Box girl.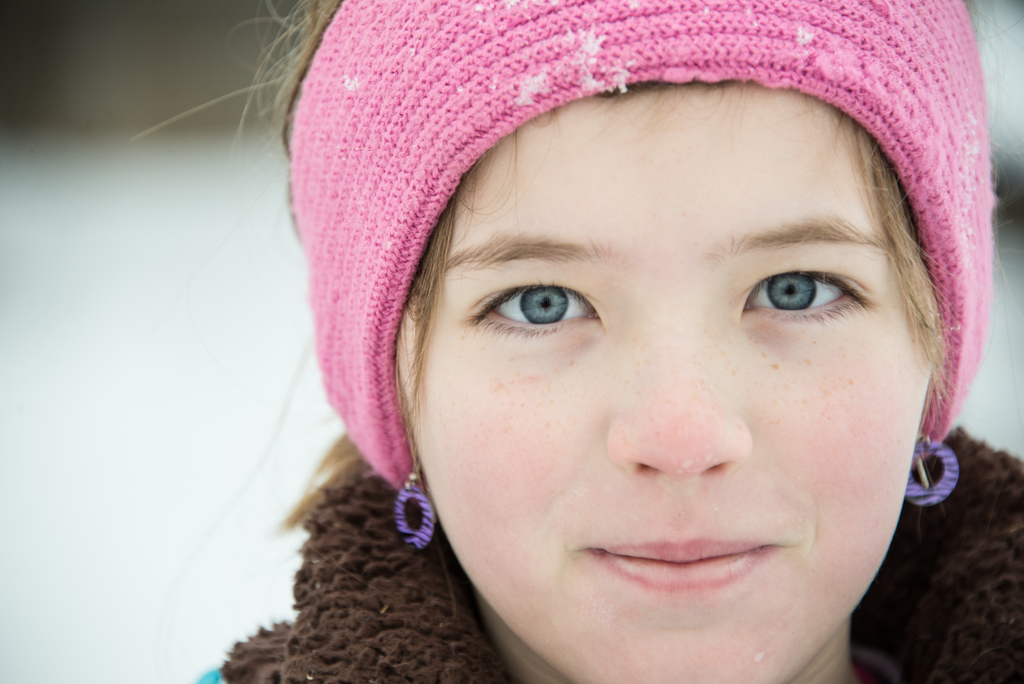
select_region(196, 0, 1023, 683).
